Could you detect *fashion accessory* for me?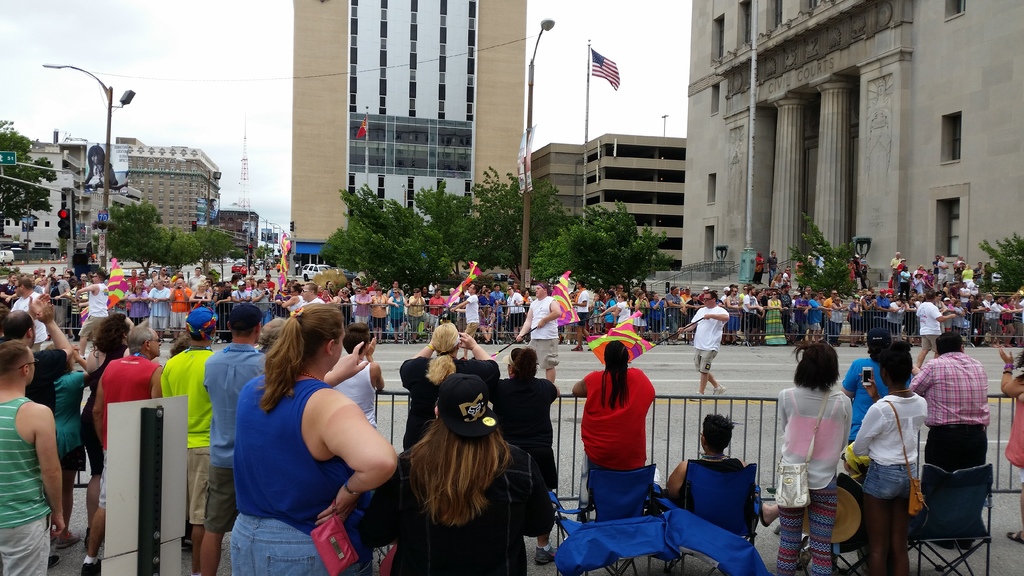
Detection result: l=308, t=497, r=356, b=575.
